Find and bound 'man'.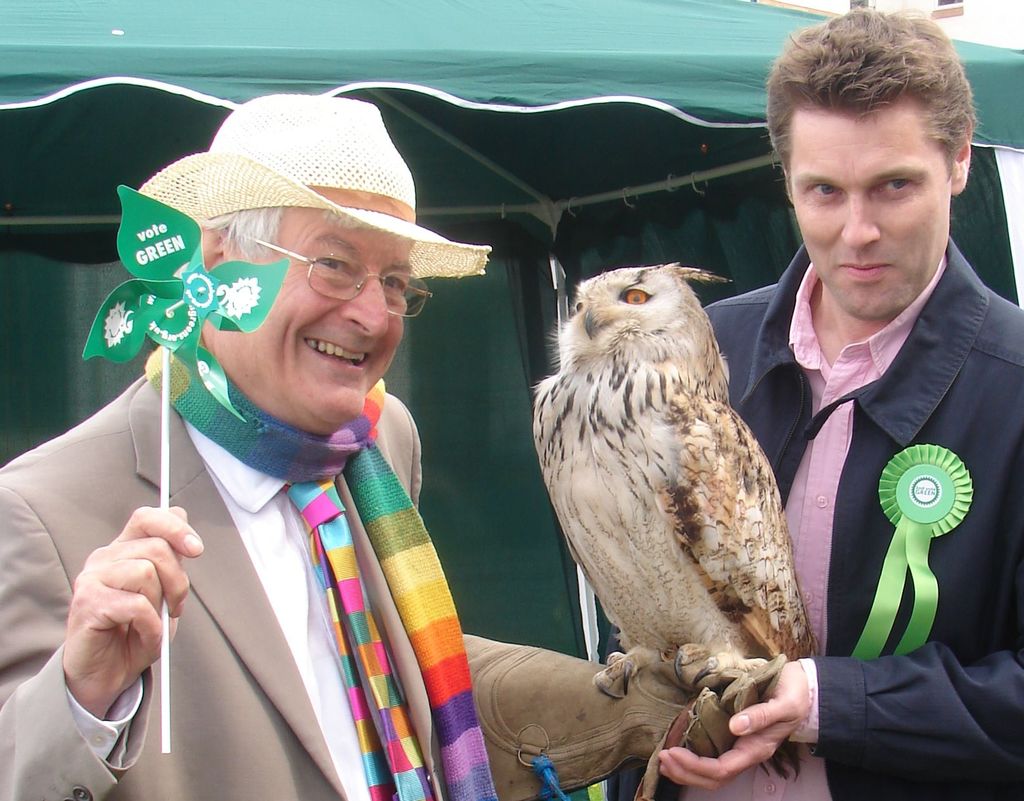
Bound: {"left": 604, "top": 4, "right": 1023, "bottom": 800}.
